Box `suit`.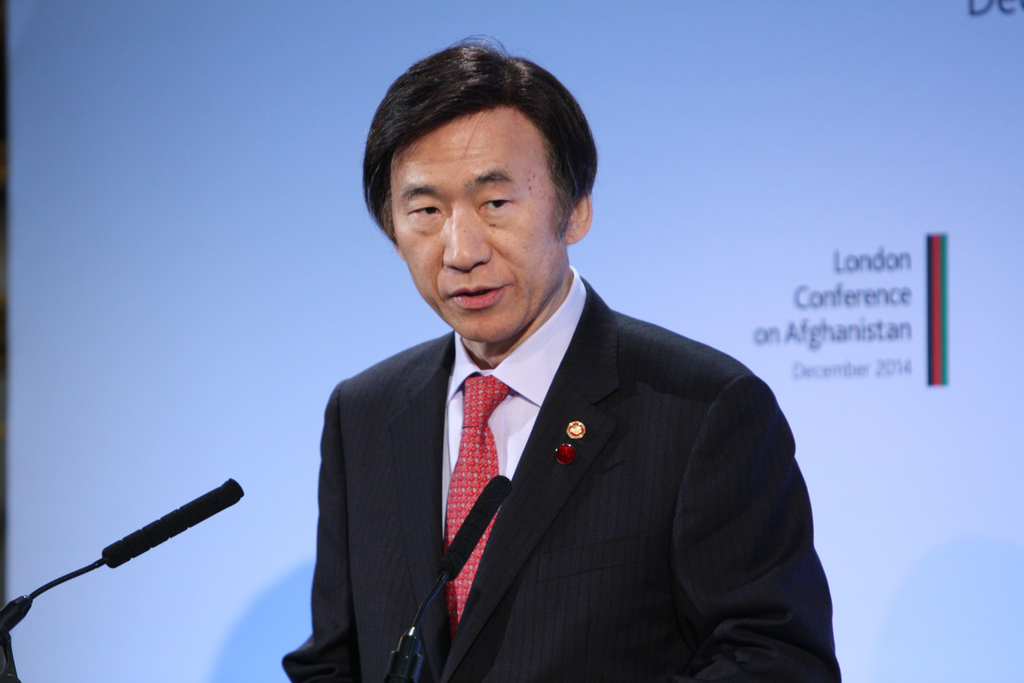
<region>282, 241, 757, 669</region>.
